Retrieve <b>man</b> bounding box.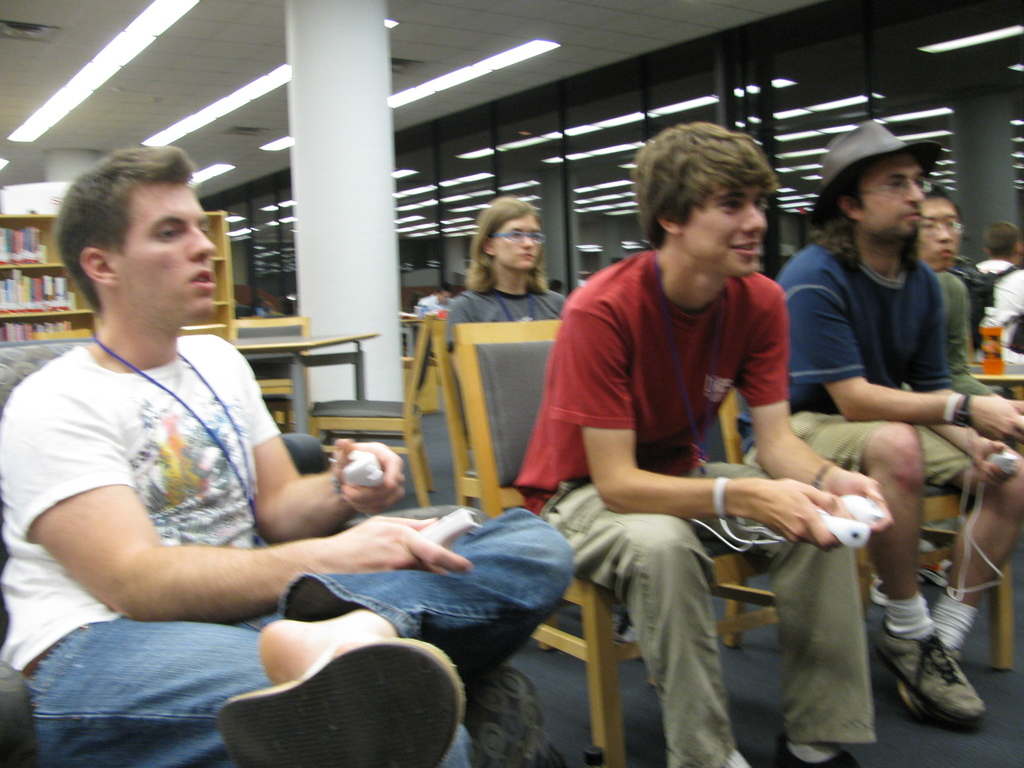
Bounding box: box(422, 290, 446, 310).
